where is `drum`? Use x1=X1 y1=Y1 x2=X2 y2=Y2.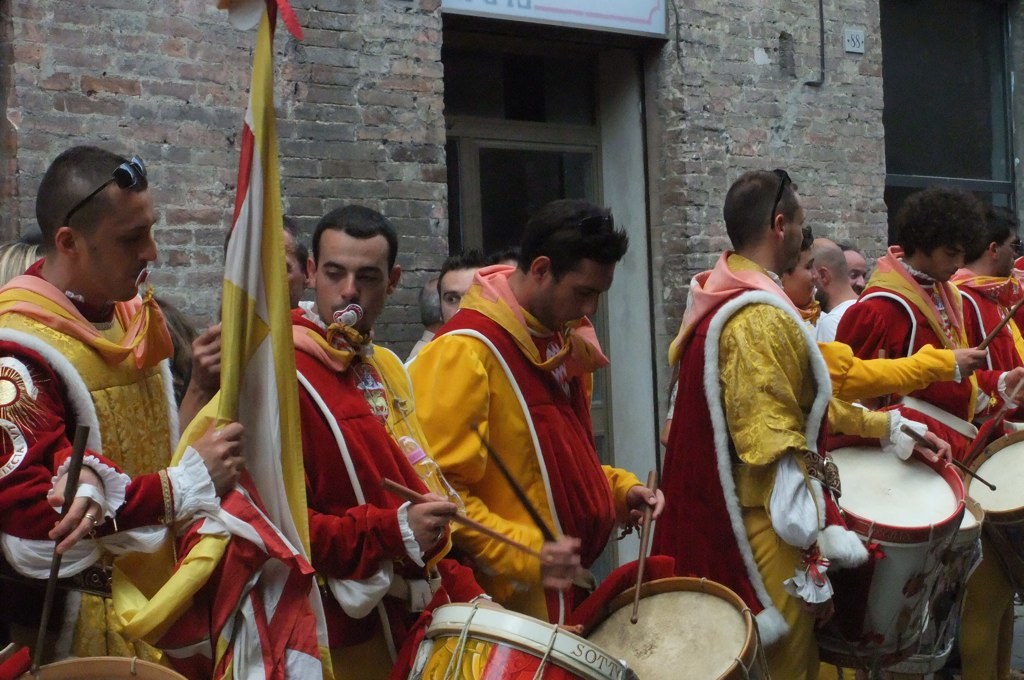
x1=9 y1=655 x2=182 y2=679.
